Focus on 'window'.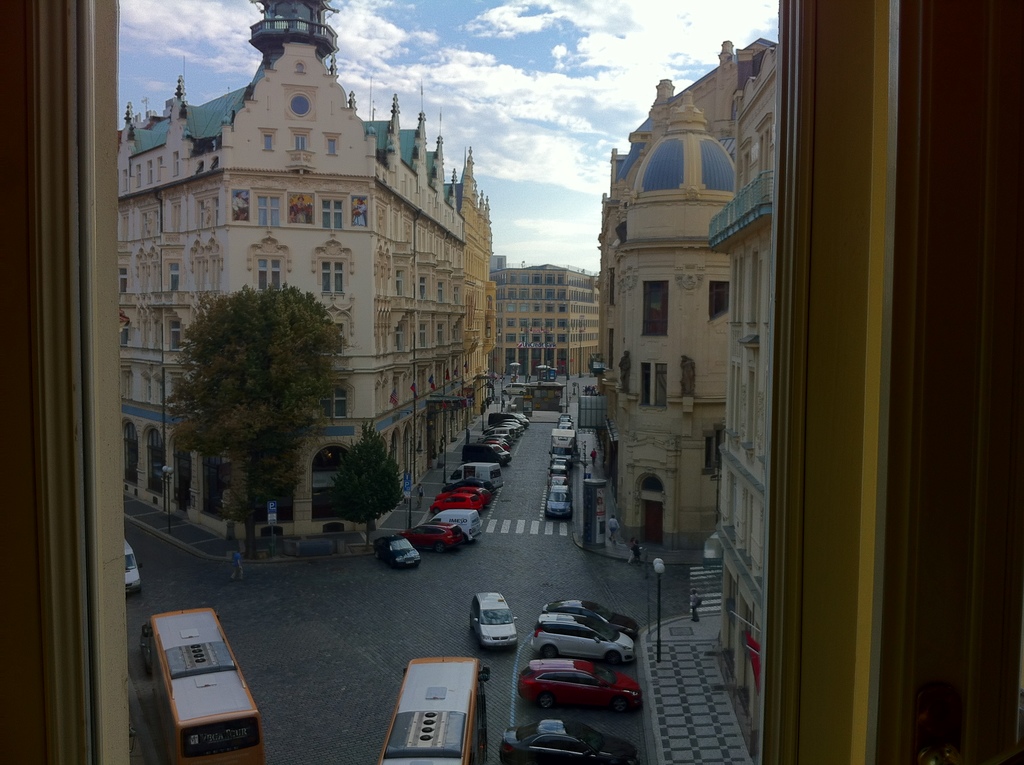
Focused at (x1=125, y1=421, x2=138, y2=493).
